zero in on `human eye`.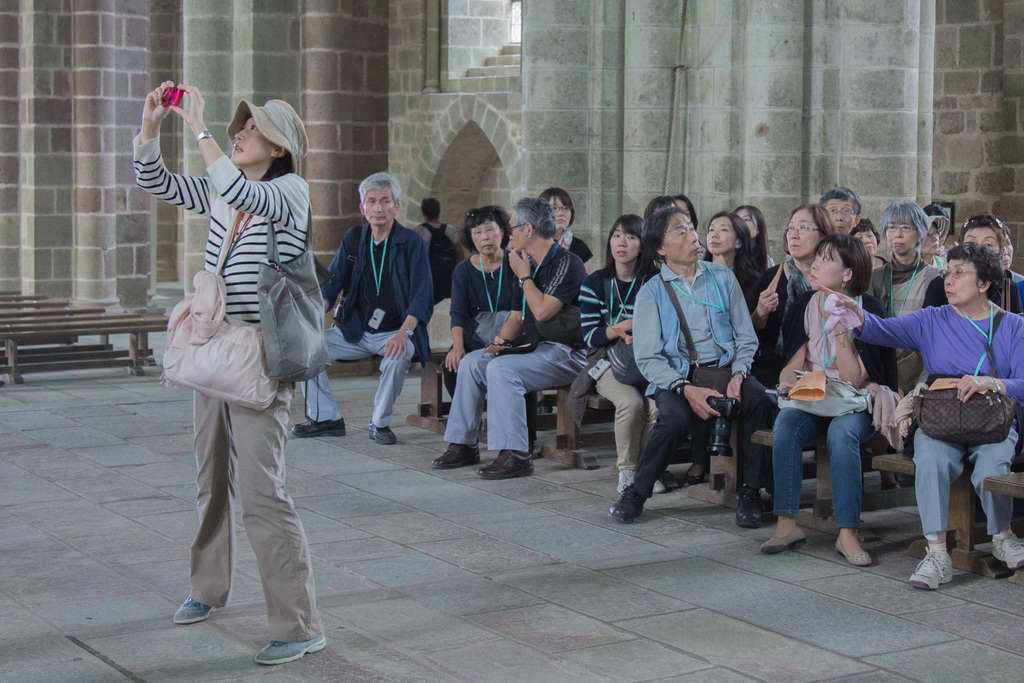
Zeroed in: x1=821 y1=253 x2=831 y2=261.
